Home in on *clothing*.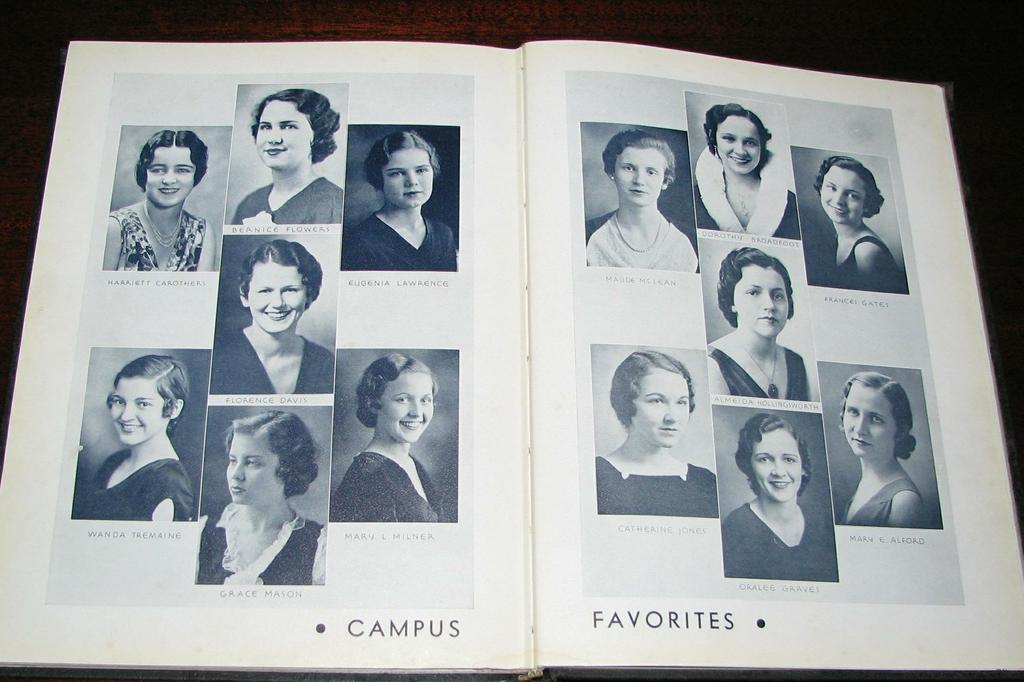
Homed in at locate(822, 236, 909, 295).
